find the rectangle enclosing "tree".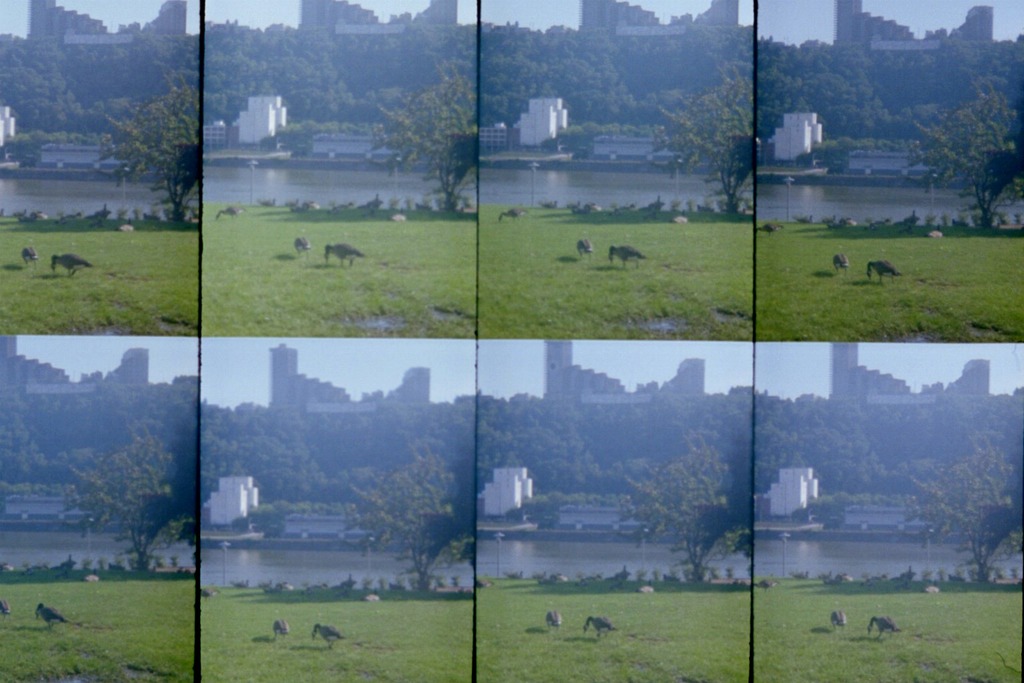
(x1=913, y1=432, x2=1023, y2=580).
